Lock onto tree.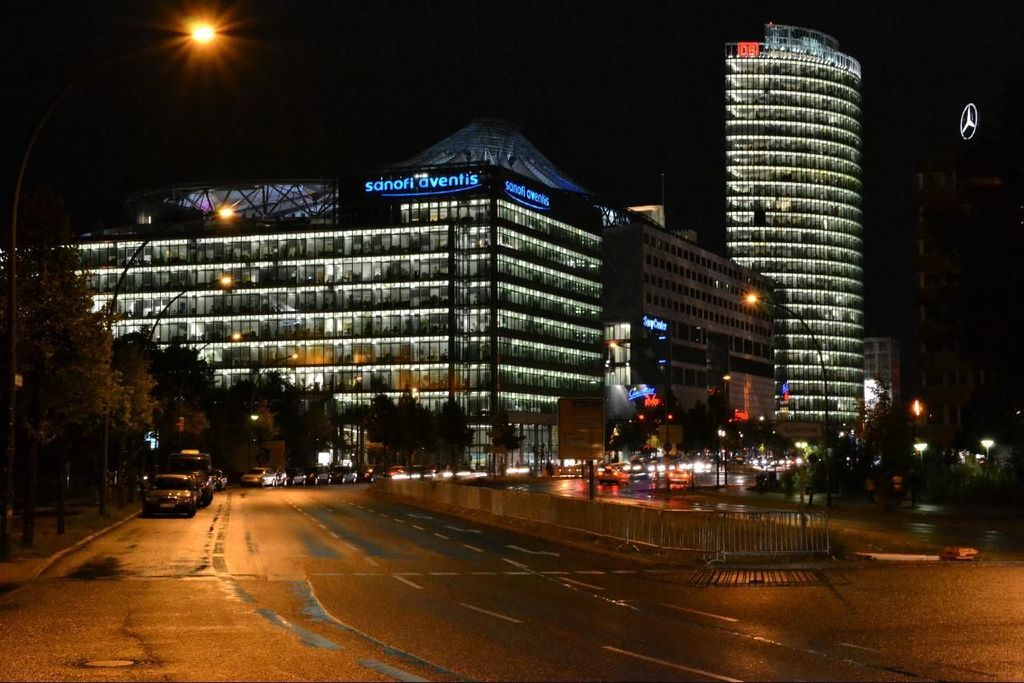
Locked: bbox(415, 399, 473, 480).
